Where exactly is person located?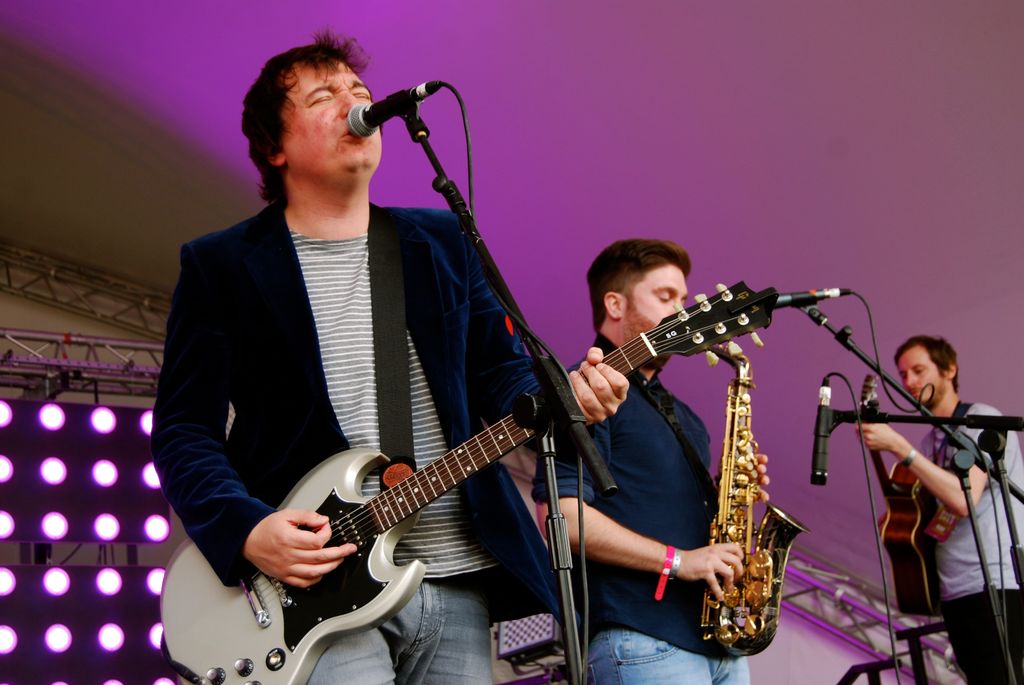
Its bounding box is BBox(530, 232, 758, 684).
